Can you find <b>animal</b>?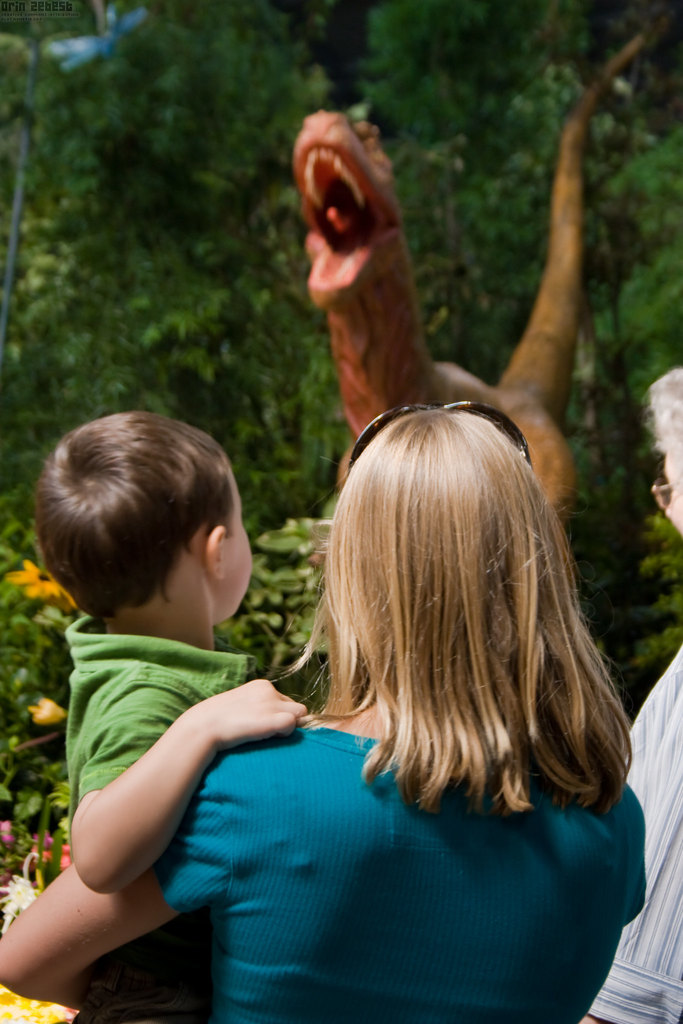
Yes, bounding box: (288, 32, 649, 562).
